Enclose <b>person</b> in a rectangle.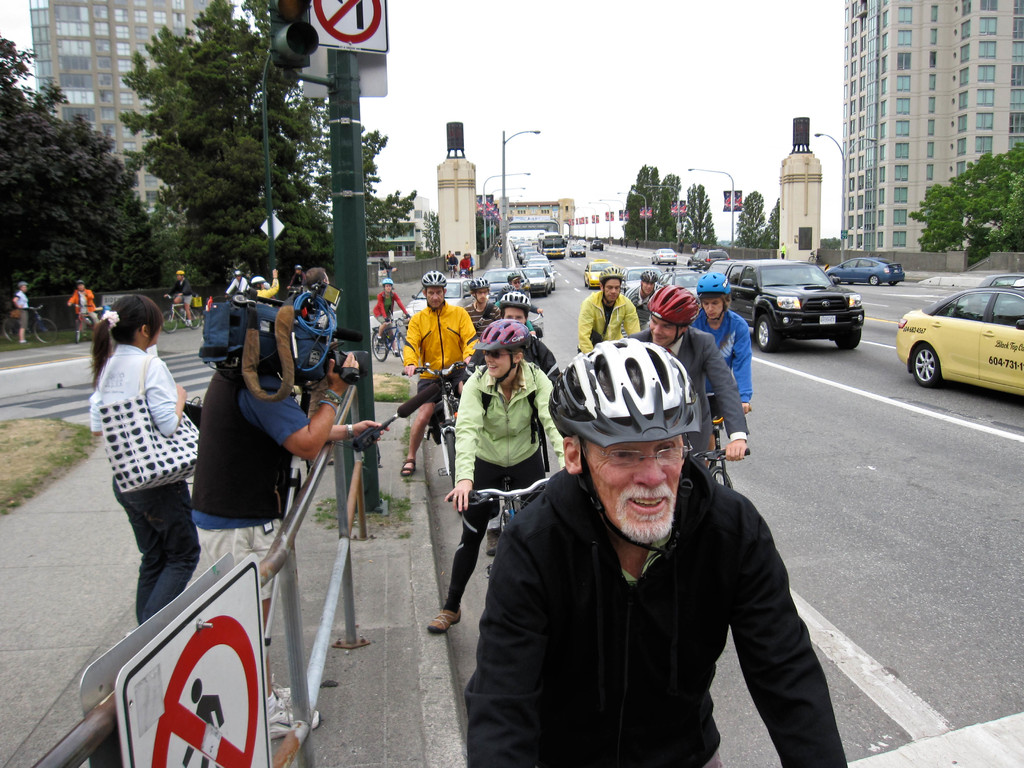
{"x1": 6, "y1": 278, "x2": 31, "y2": 343}.
